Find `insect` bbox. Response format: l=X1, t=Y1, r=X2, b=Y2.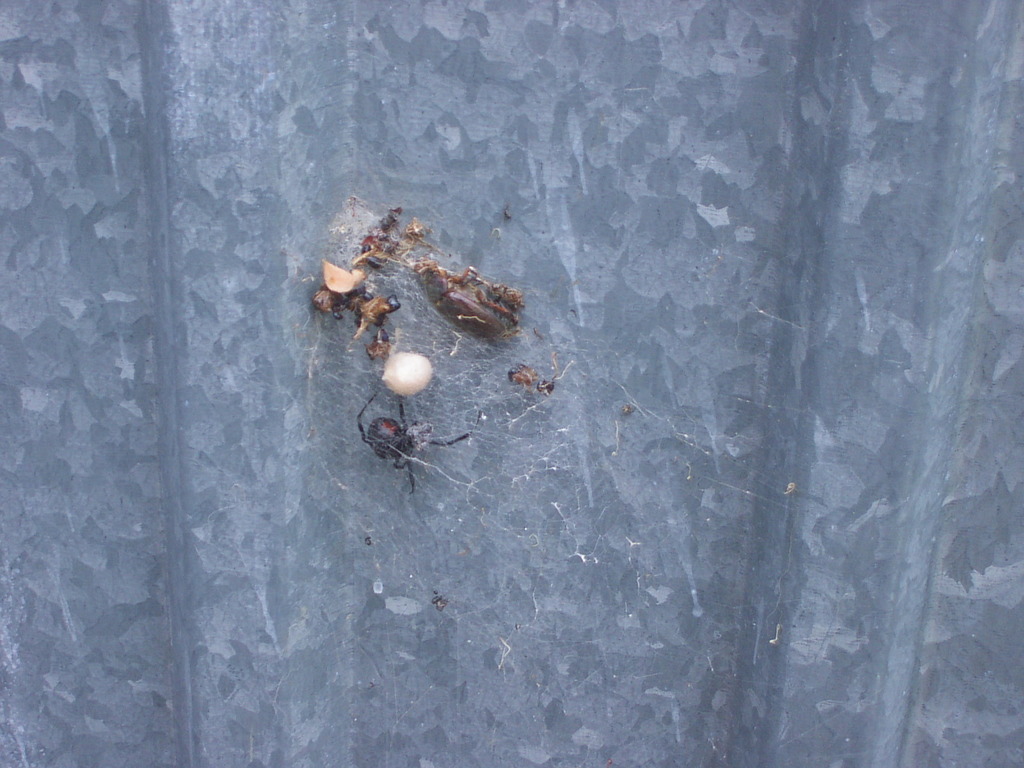
l=348, t=299, r=406, b=344.
